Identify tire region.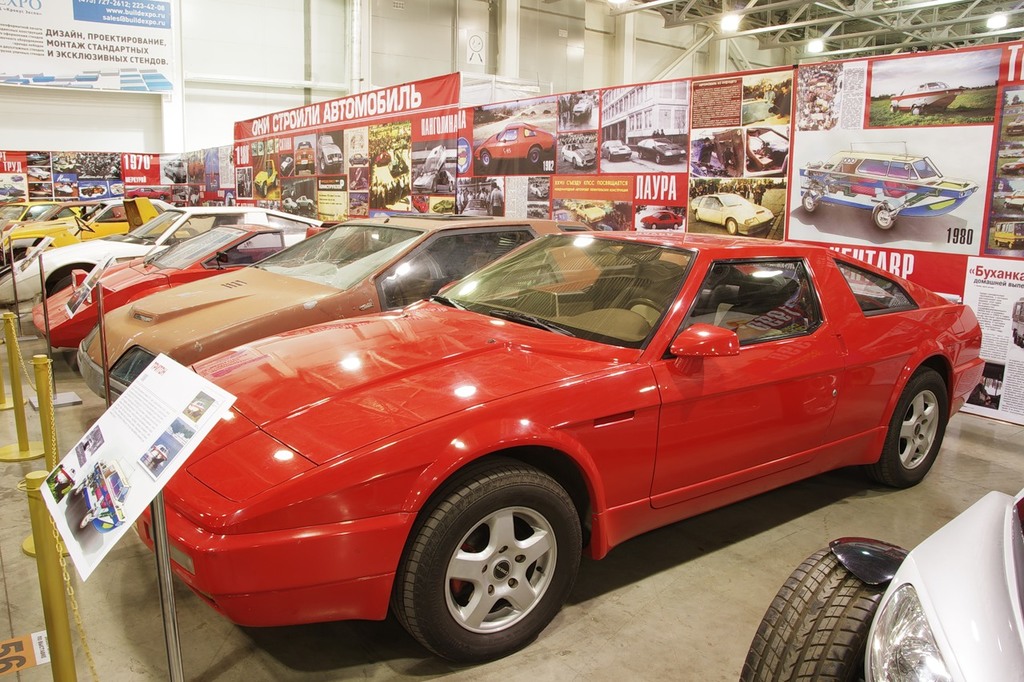
Region: 476/147/495/167.
